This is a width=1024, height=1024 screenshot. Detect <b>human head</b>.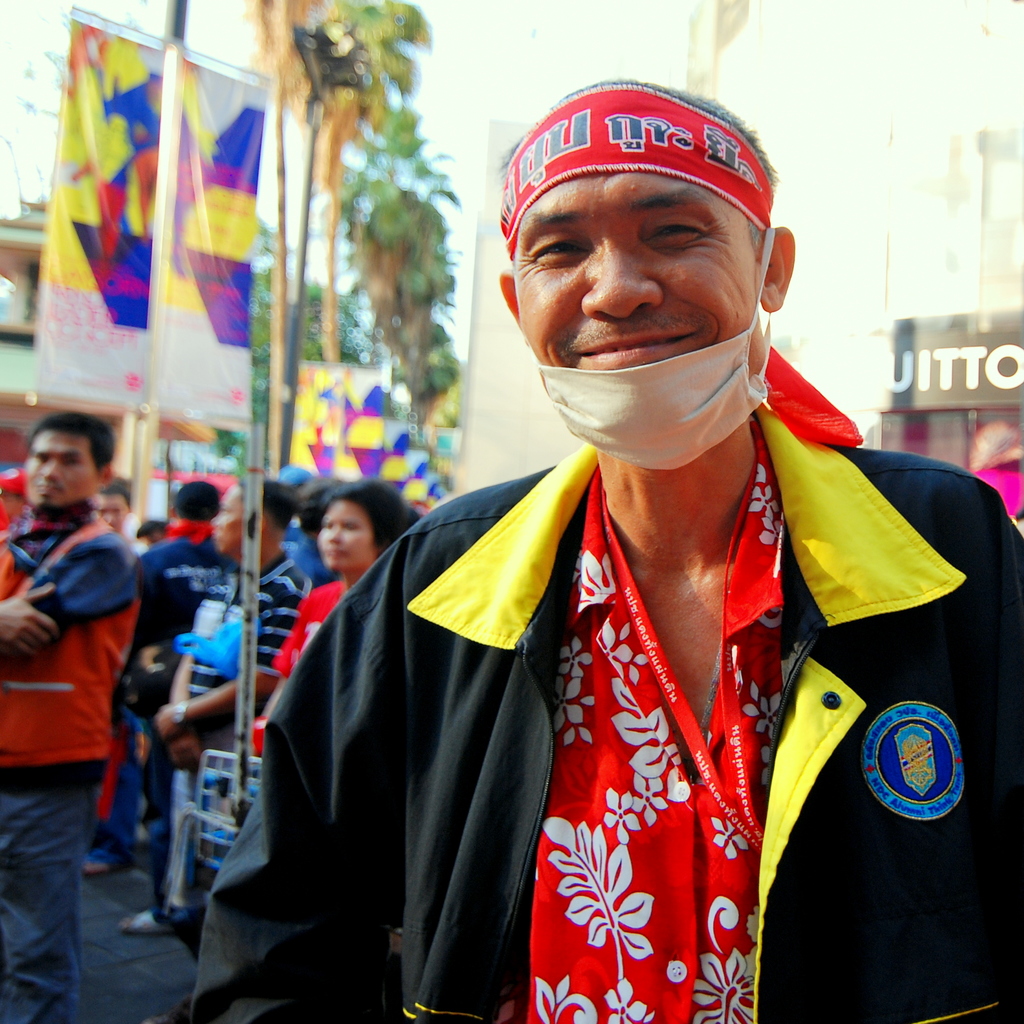
l=210, t=477, r=304, b=557.
